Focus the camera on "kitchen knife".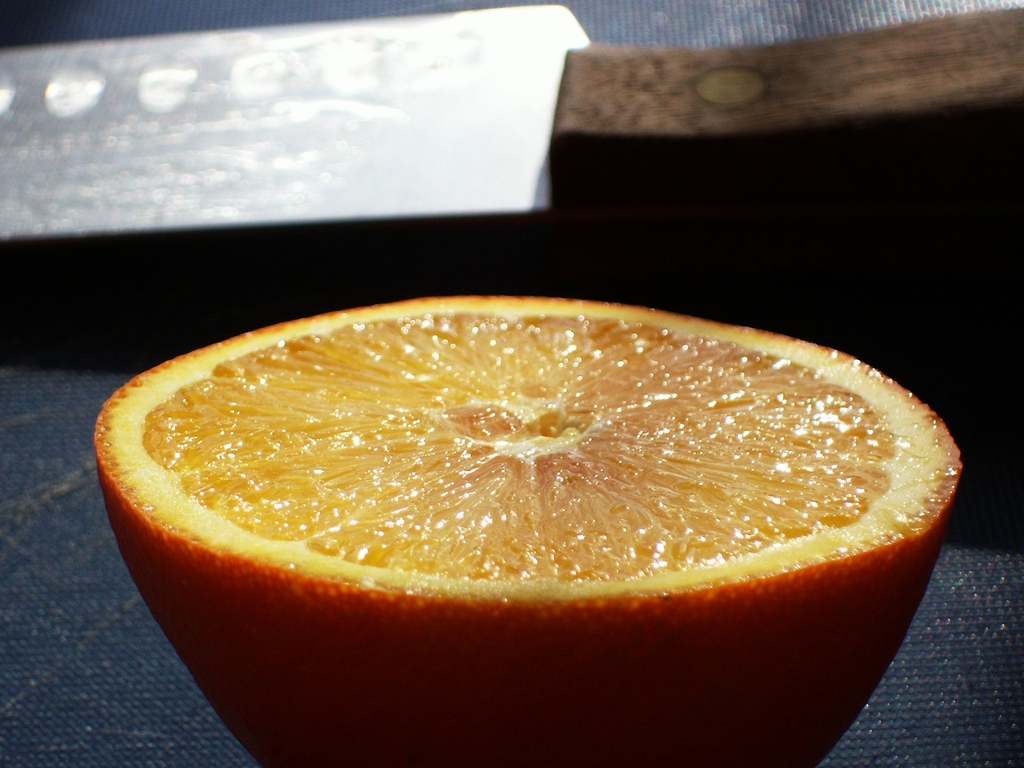
Focus region: bbox=(0, 0, 1023, 236).
